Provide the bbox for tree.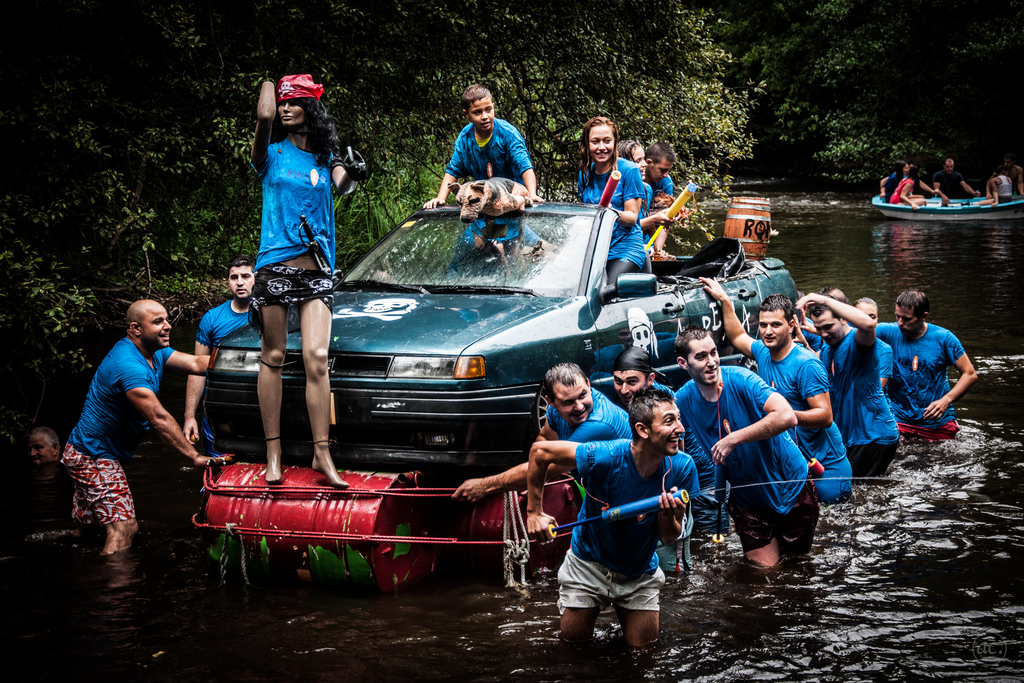
rect(746, 0, 1023, 197).
